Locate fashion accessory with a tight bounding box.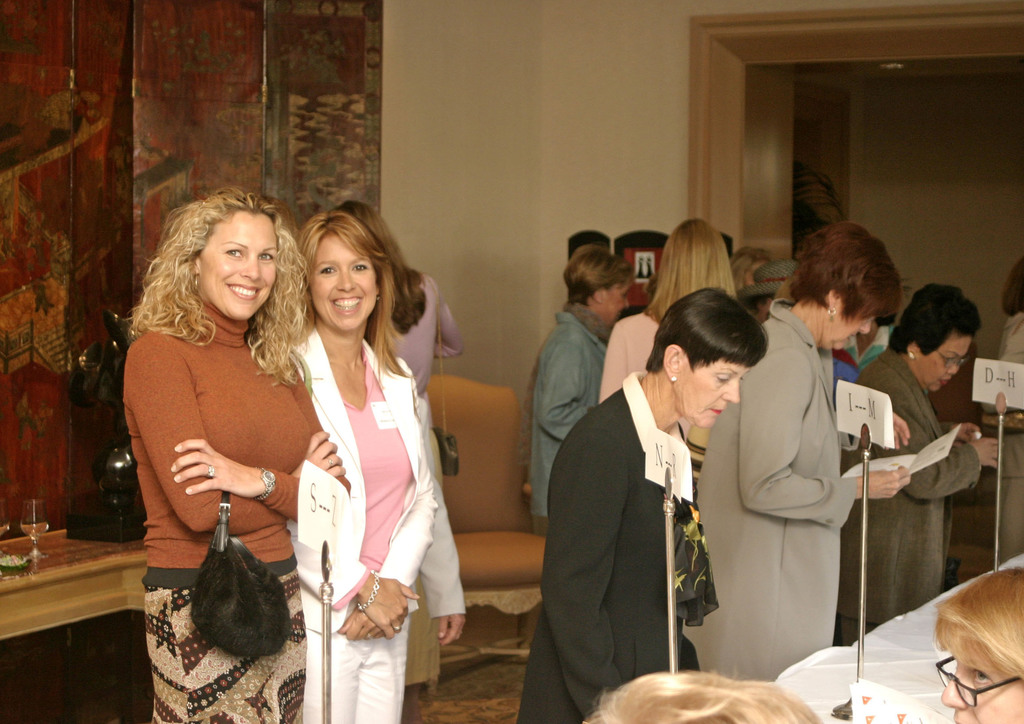
<bbox>563, 300, 612, 346</bbox>.
